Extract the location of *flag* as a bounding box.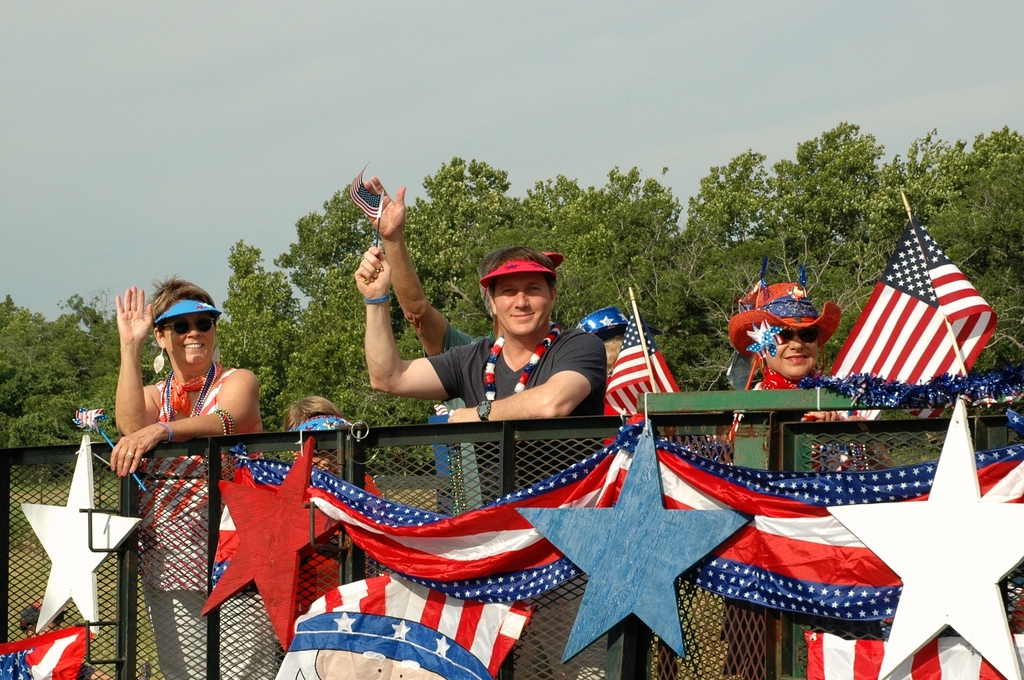
box(852, 227, 1012, 407).
